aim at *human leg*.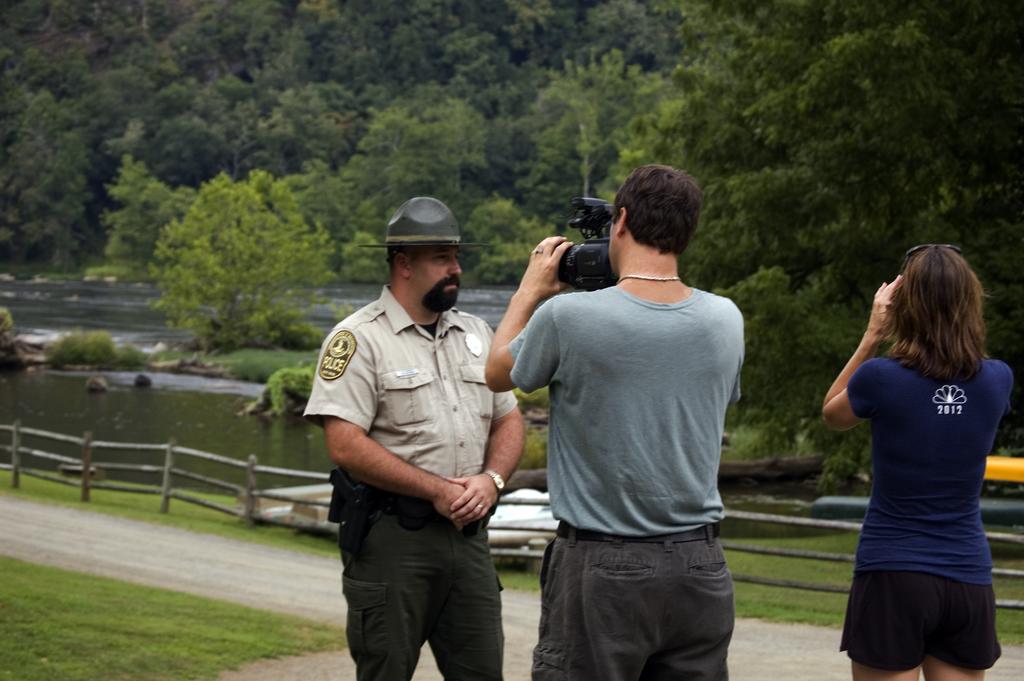
Aimed at [x1=424, y1=523, x2=496, y2=680].
